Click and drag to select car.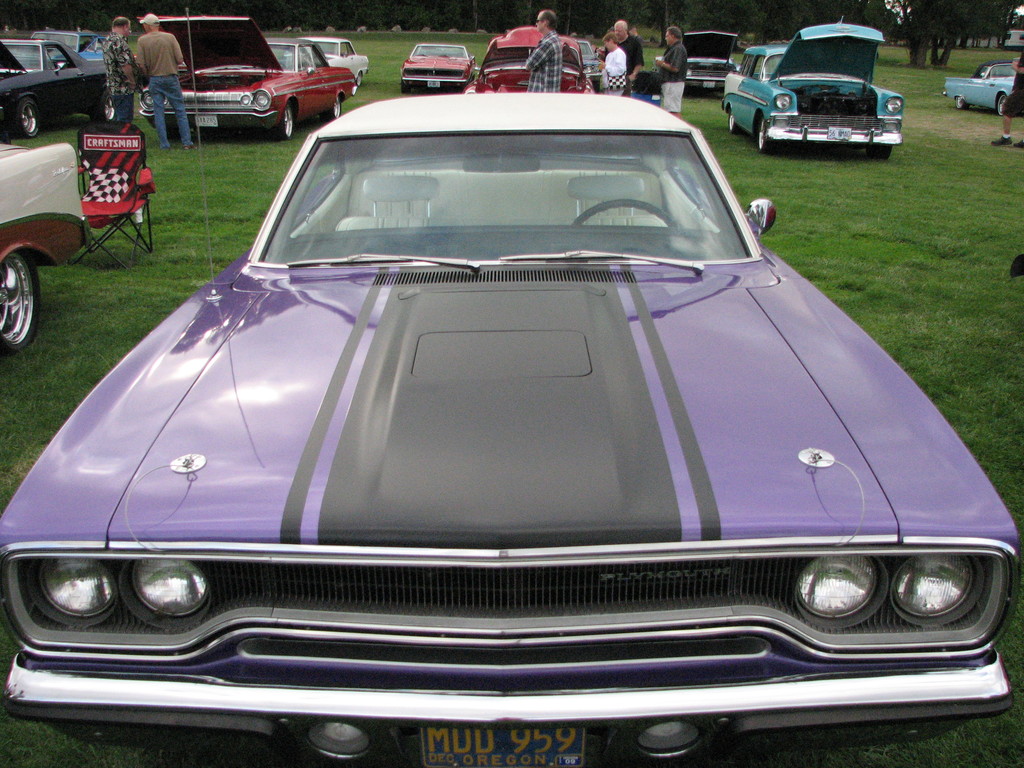
Selection: [945, 64, 1015, 117].
